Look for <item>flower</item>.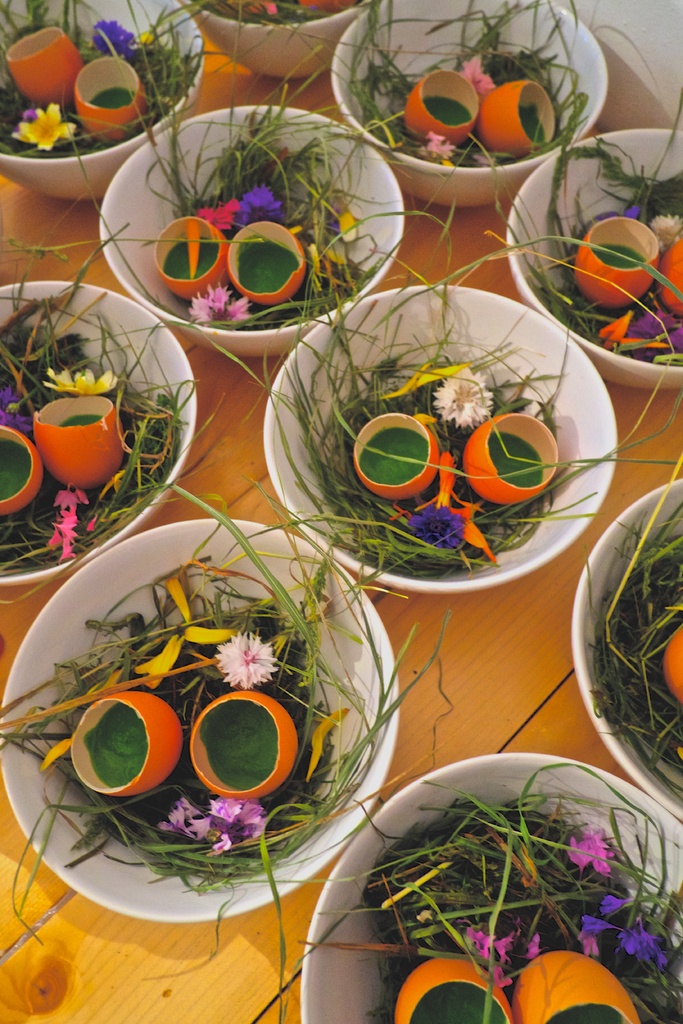
Found: box(211, 625, 295, 690).
